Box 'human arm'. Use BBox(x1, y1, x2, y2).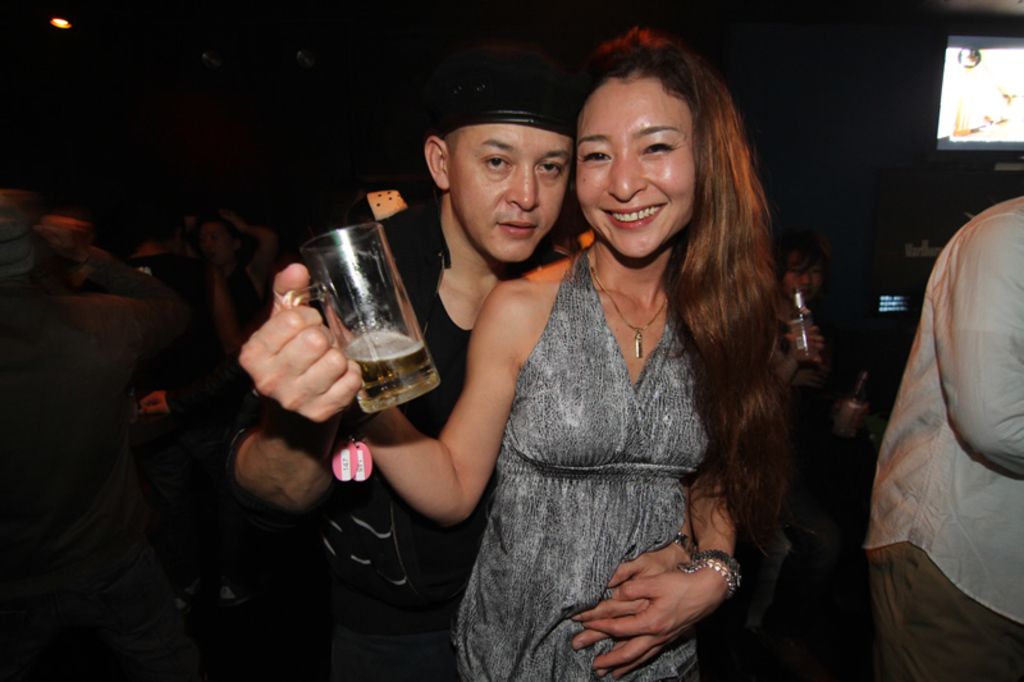
BBox(572, 443, 742, 681).
